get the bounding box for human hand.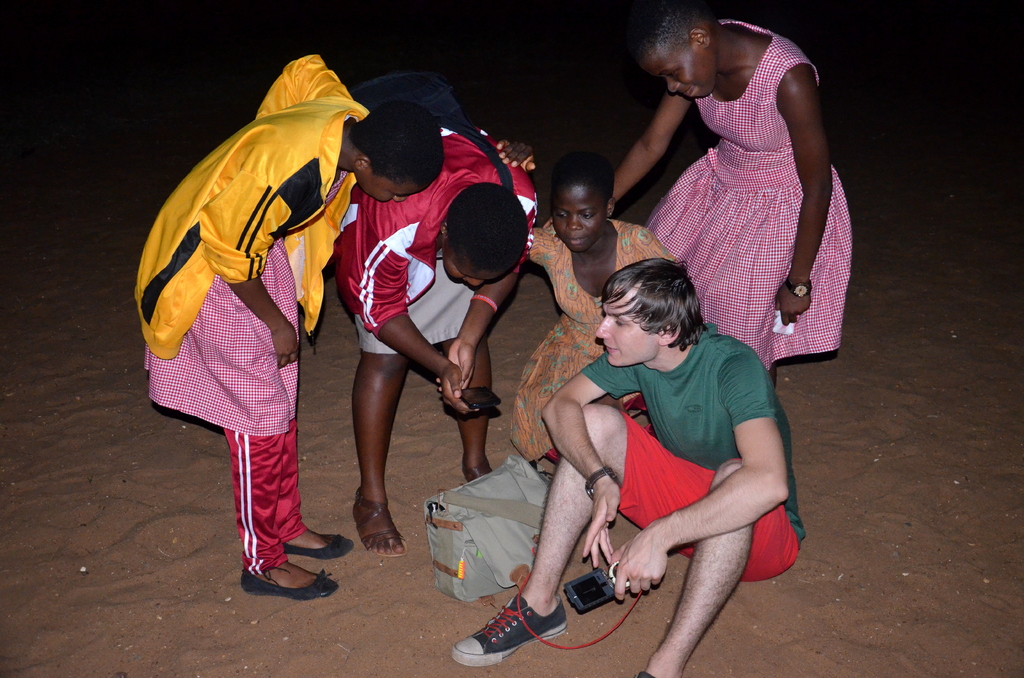
box(775, 280, 813, 327).
